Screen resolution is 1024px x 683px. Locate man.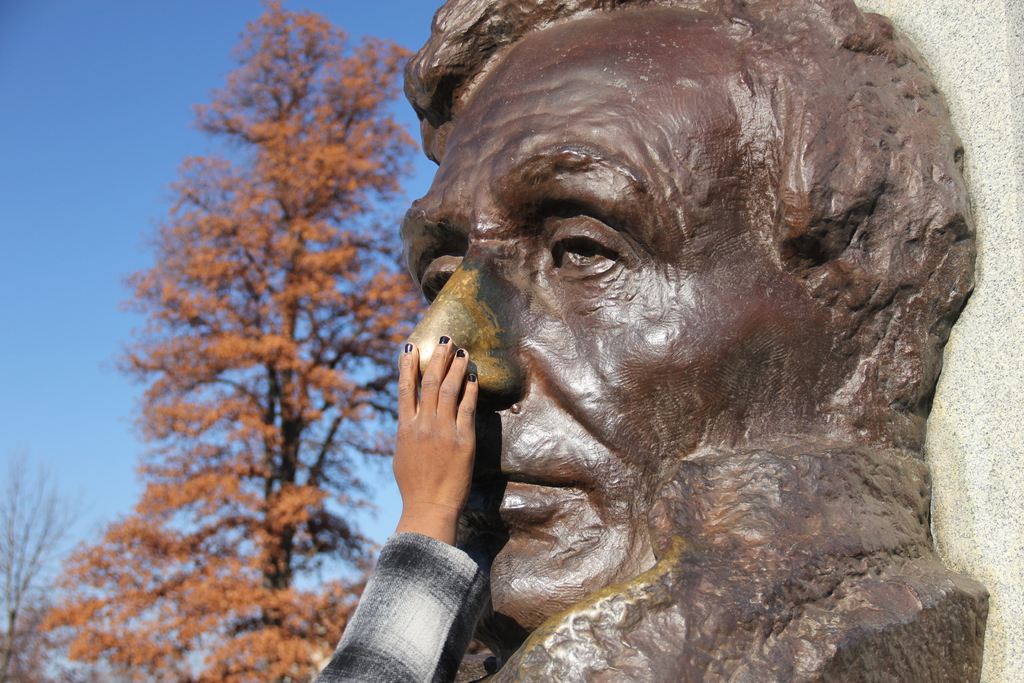
x1=327, y1=1, x2=1002, y2=682.
